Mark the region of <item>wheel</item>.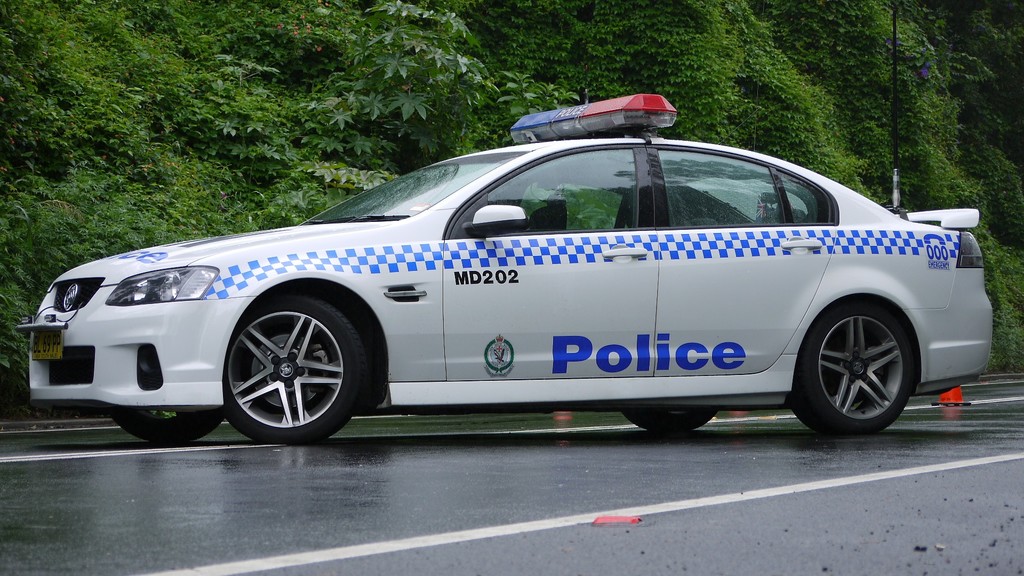
Region: BBox(112, 401, 230, 454).
